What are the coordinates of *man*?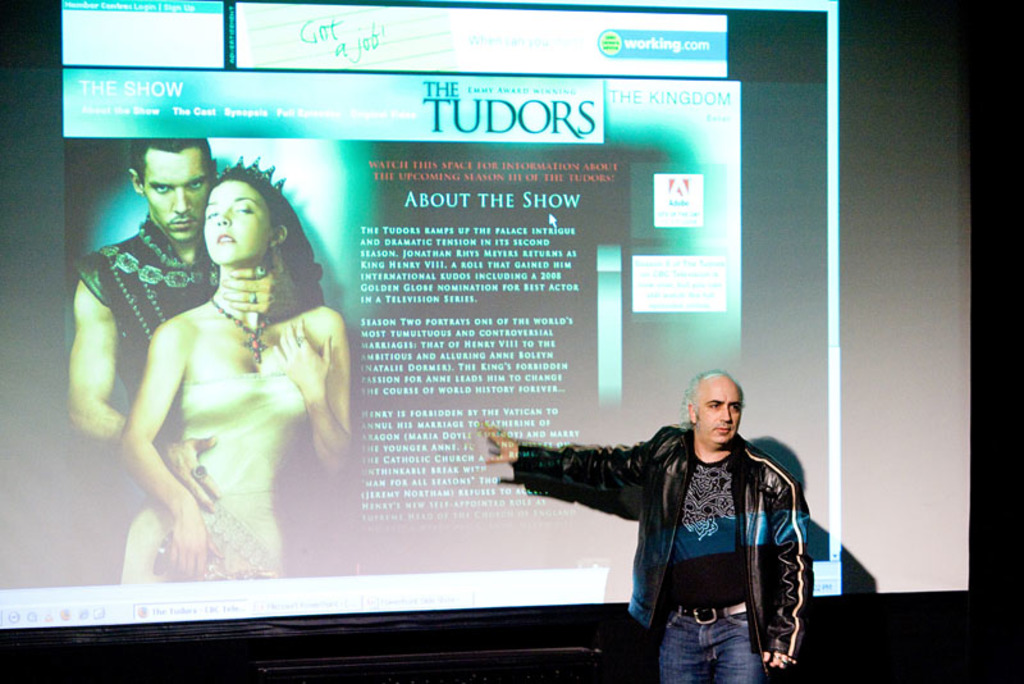
Rect(489, 373, 827, 661).
